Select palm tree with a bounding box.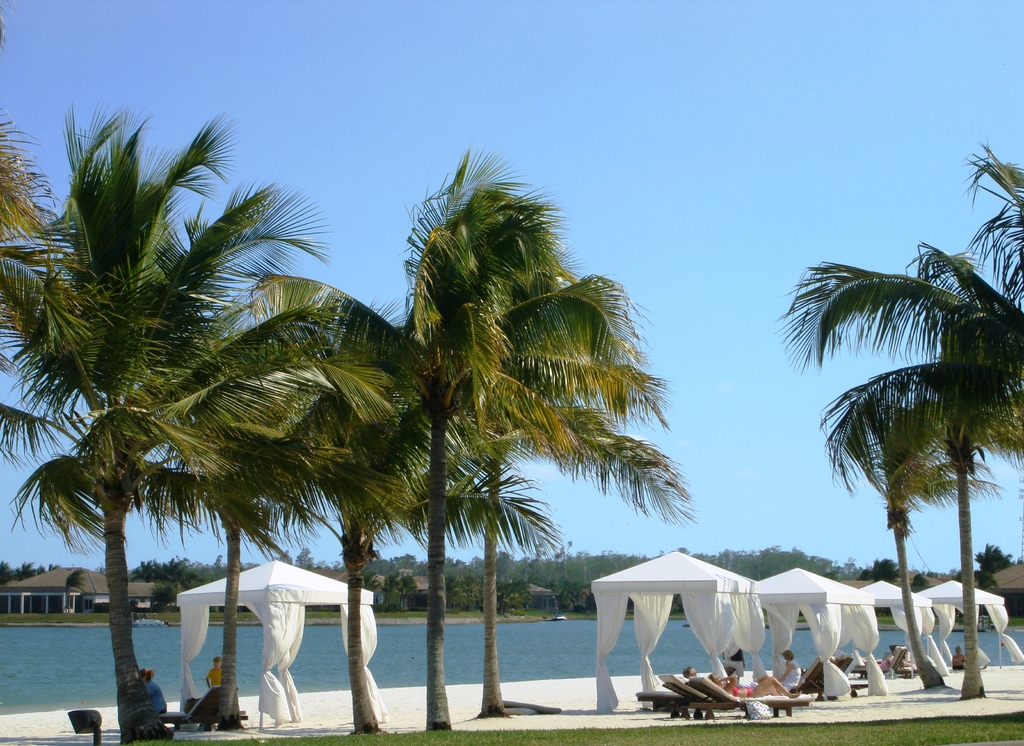
0,80,408,745.
